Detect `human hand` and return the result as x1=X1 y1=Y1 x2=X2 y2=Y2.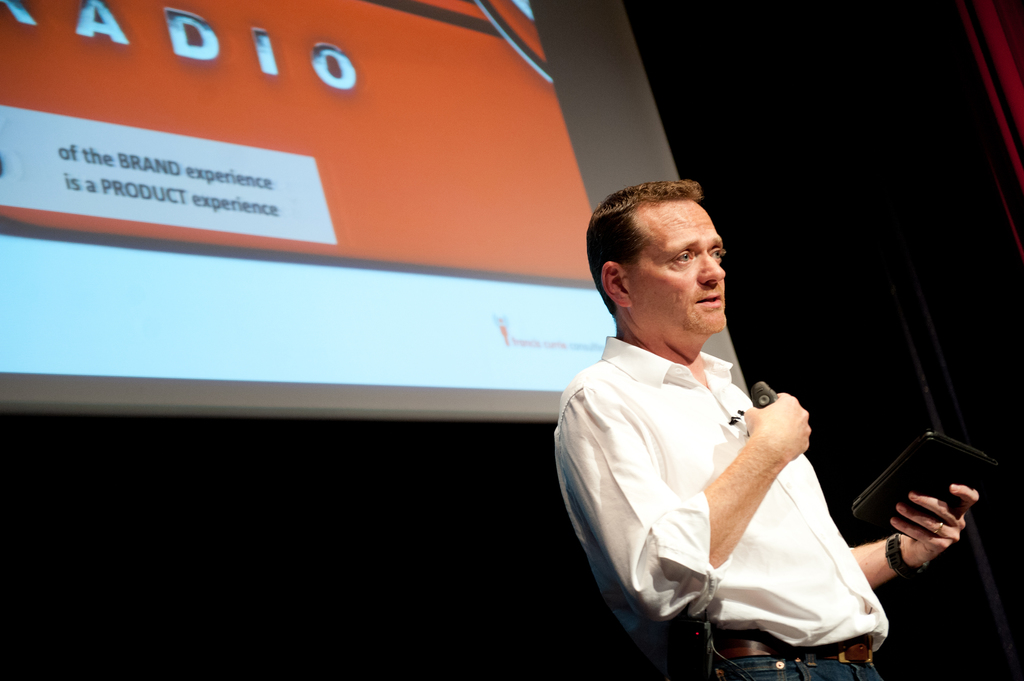
x1=743 y1=393 x2=812 y2=464.
